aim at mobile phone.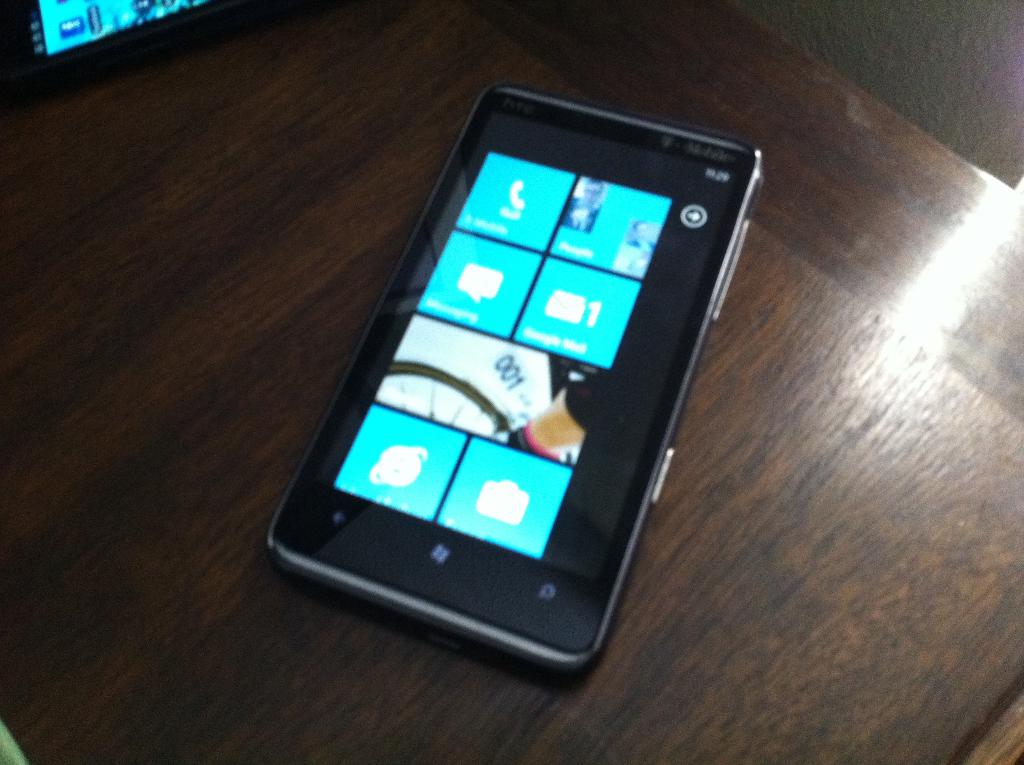
Aimed at box(17, 0, 205, 70).
